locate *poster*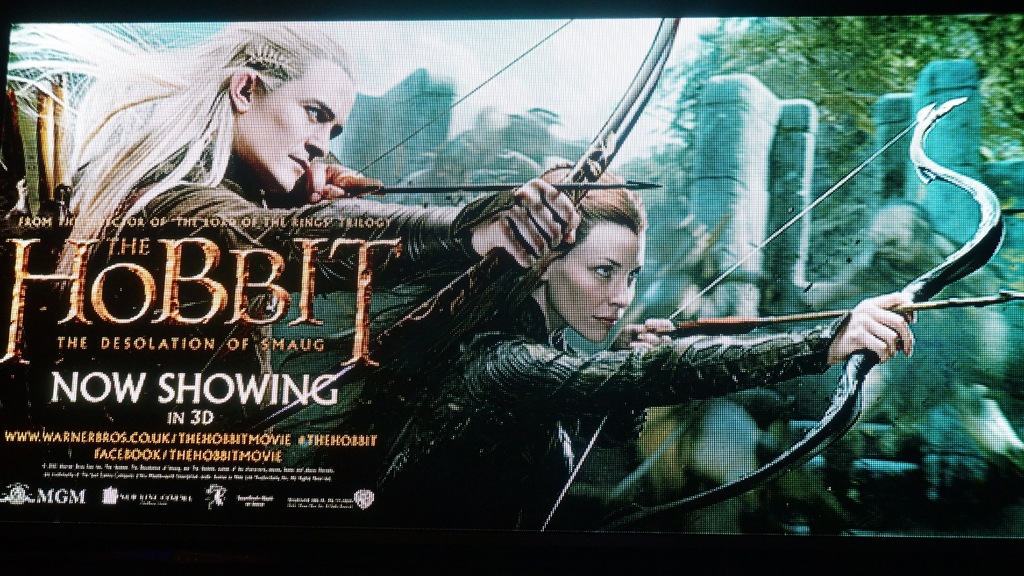
<region>0, 0, 1023, 575</region>
